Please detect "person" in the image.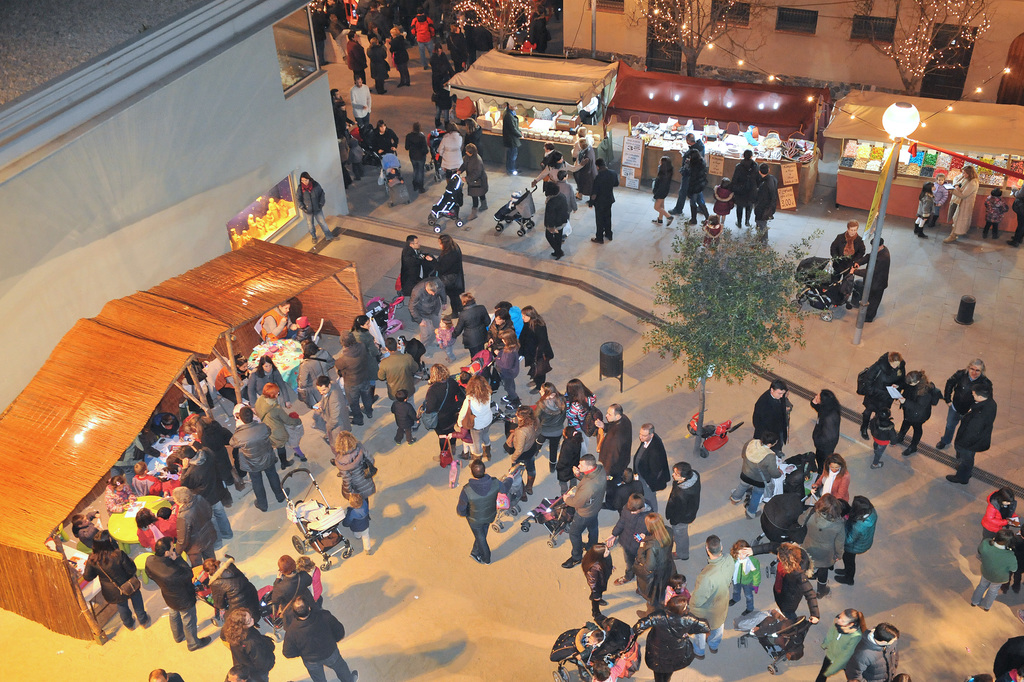
[294, 174, 340, 243].
